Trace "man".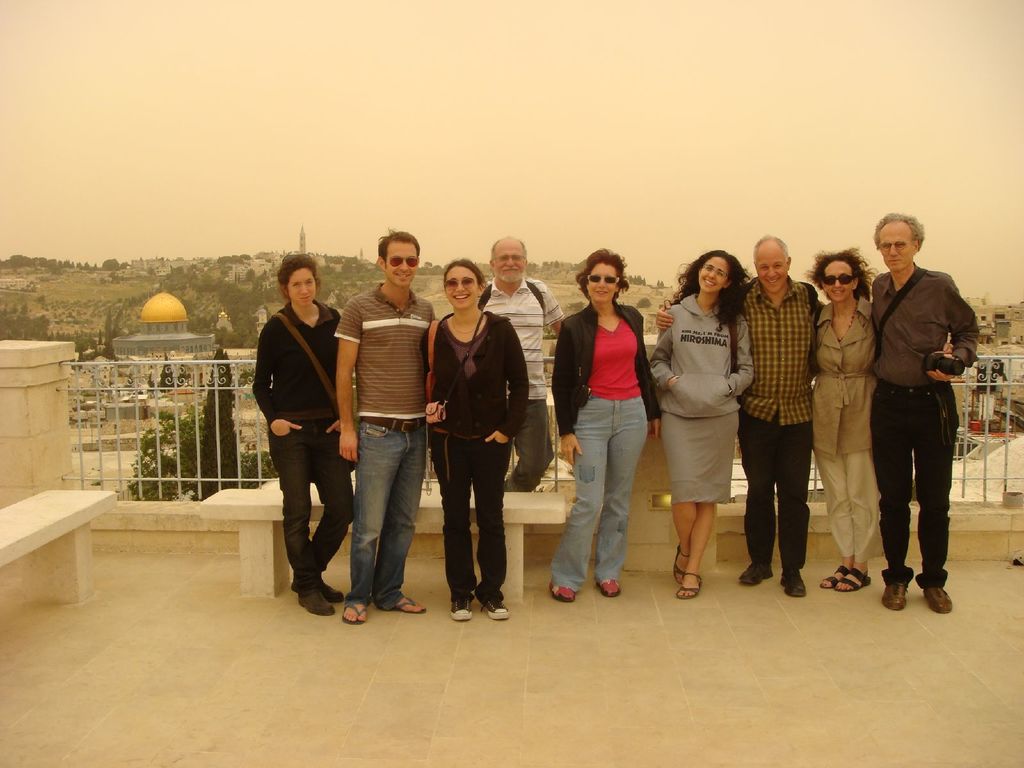
Traced to {"left": 846, "top": 202, "right": 977, "bottom": 639}.
